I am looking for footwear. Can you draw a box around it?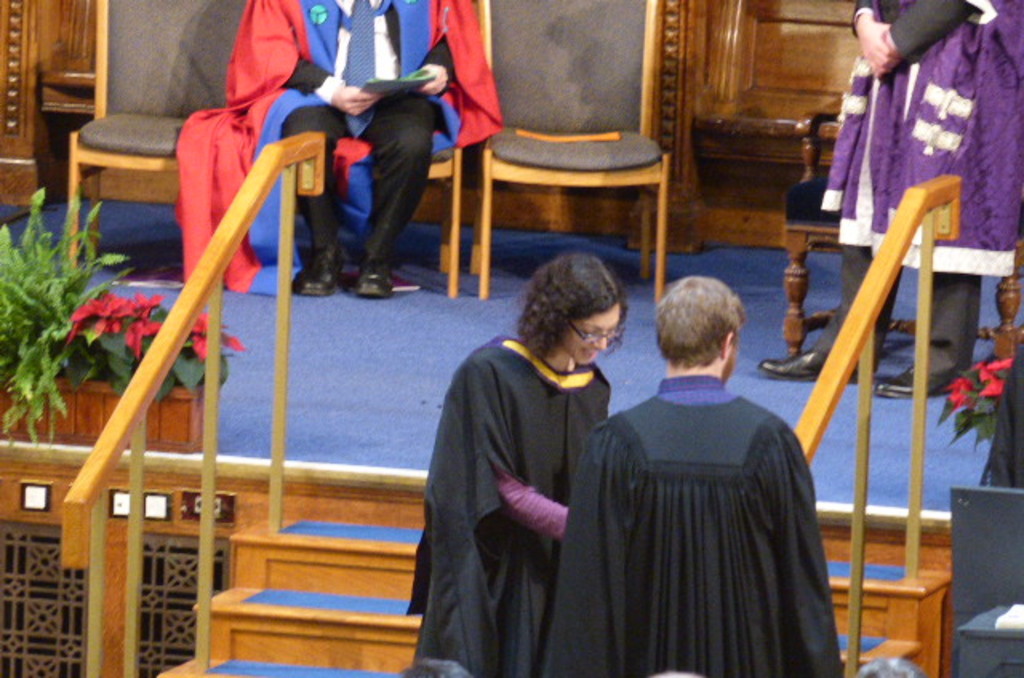
Sure, the bounding box is bbox=[298, 249, 346, 299].
